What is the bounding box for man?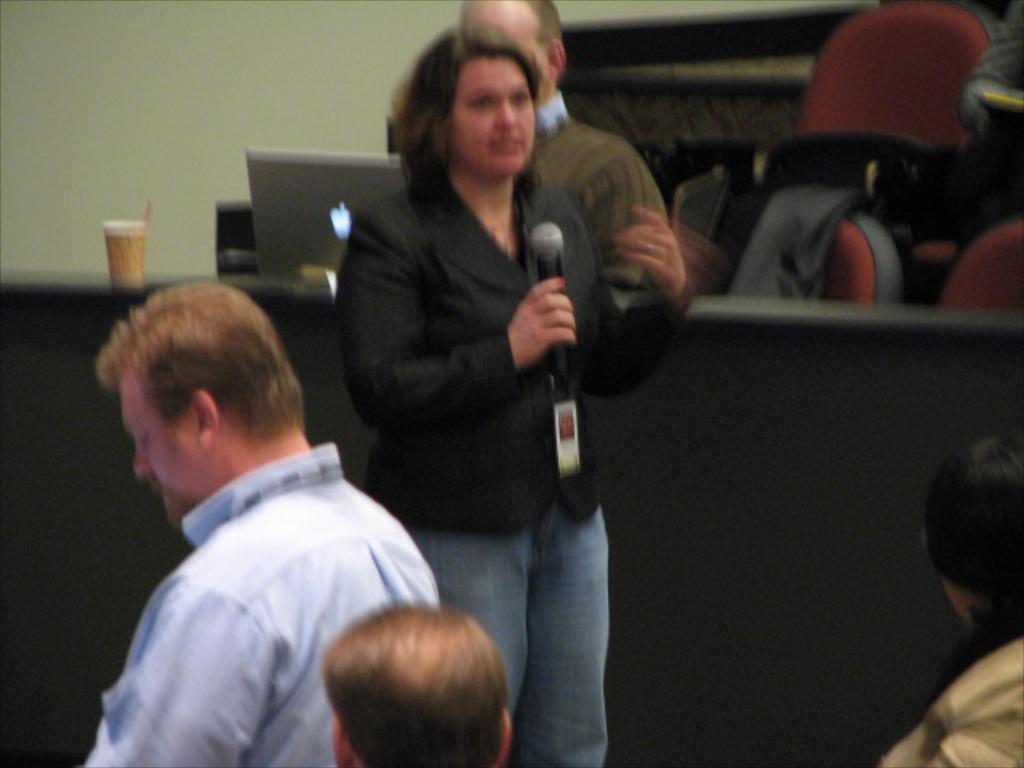
(x1=454, y1=0, x2=667, y2=294).
